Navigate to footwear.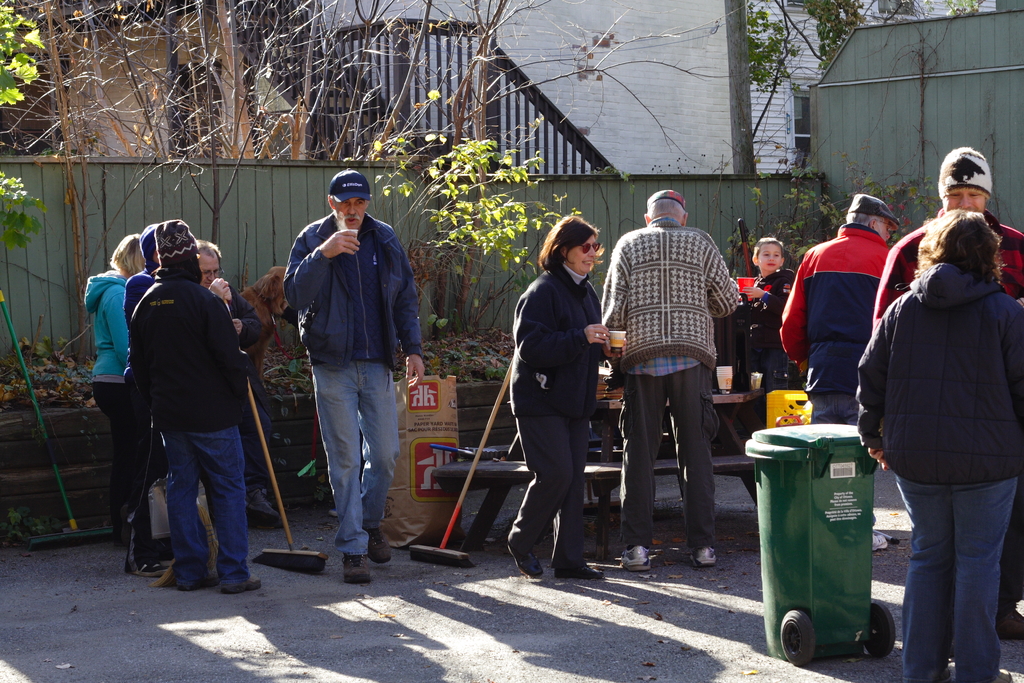
Navigation target: [141,563,165,577].
